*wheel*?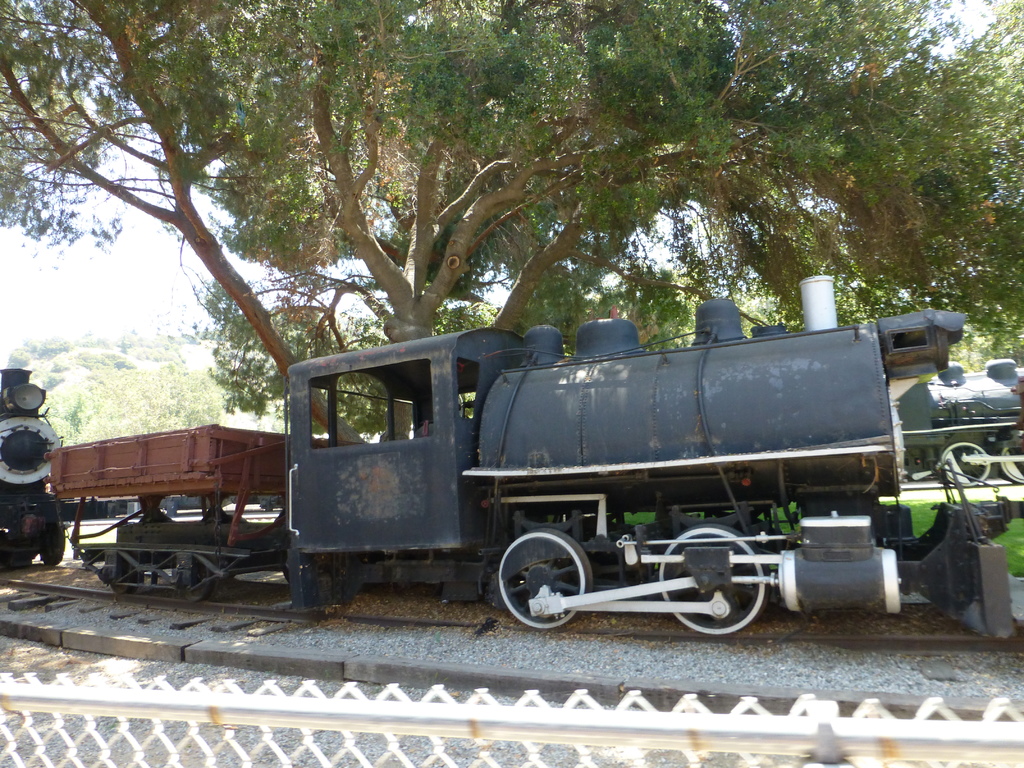
{"left": 113, "top": 561, "right": 138, "bottom": 594}
